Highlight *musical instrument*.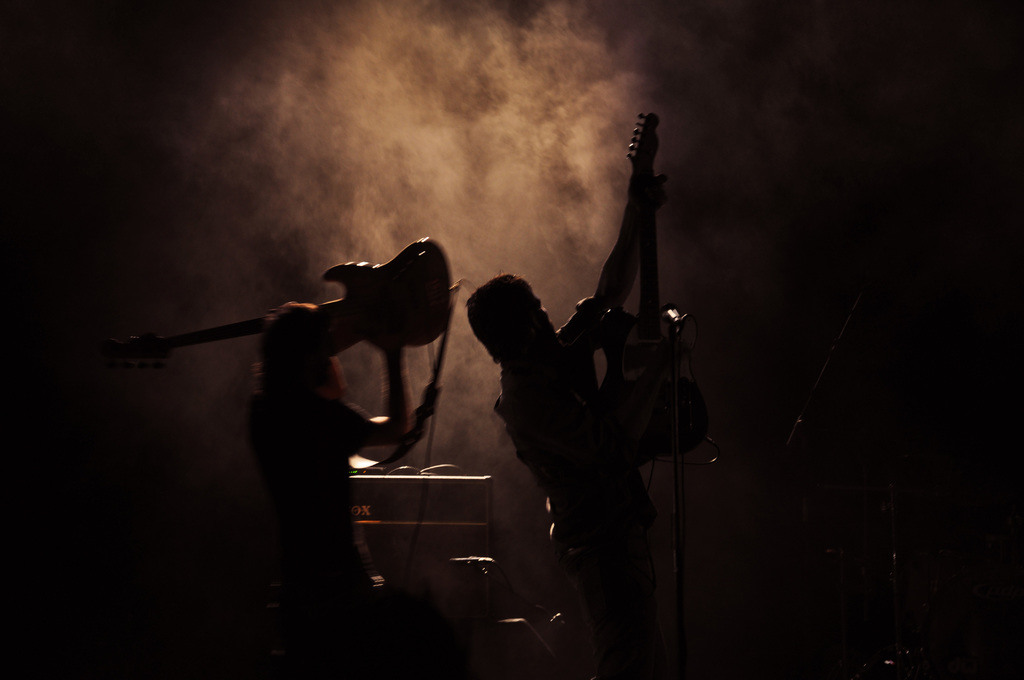
Highlighted region: <bbox>586, 110, 714, 455</bbox>.
